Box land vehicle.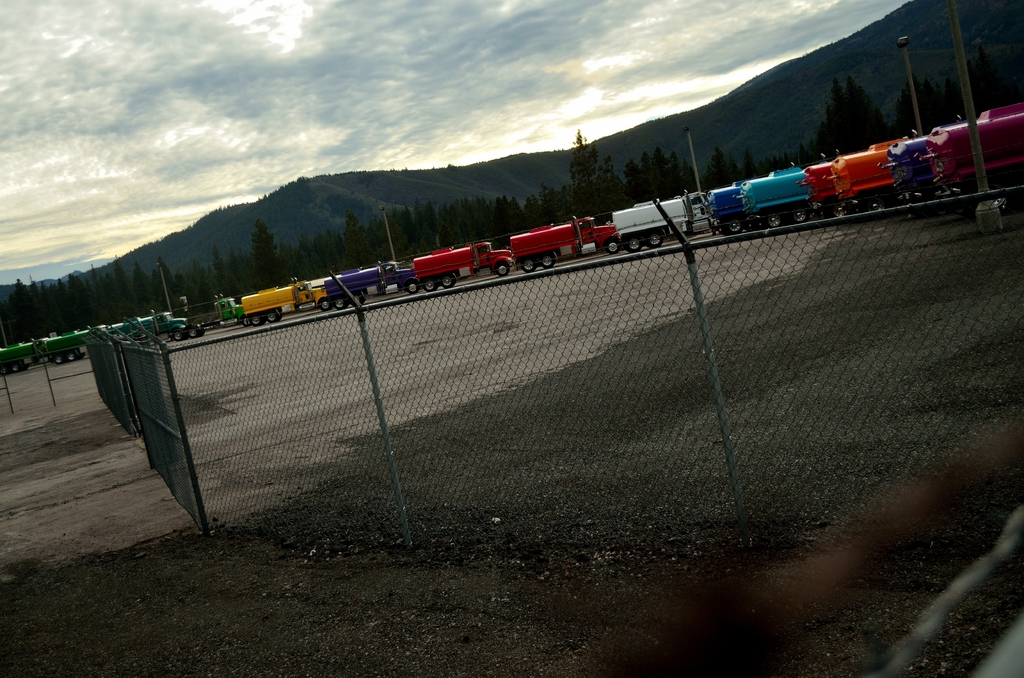
[324,264,412,307].
